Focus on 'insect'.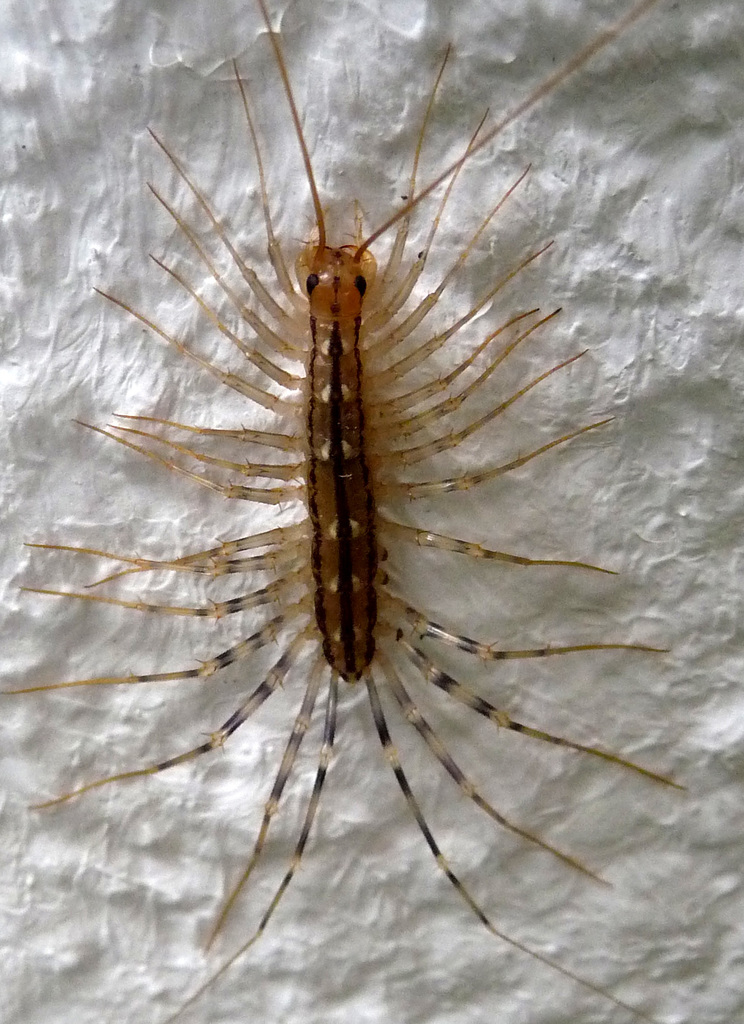
Focused at bbox=(0, 0, 697, 1023).
